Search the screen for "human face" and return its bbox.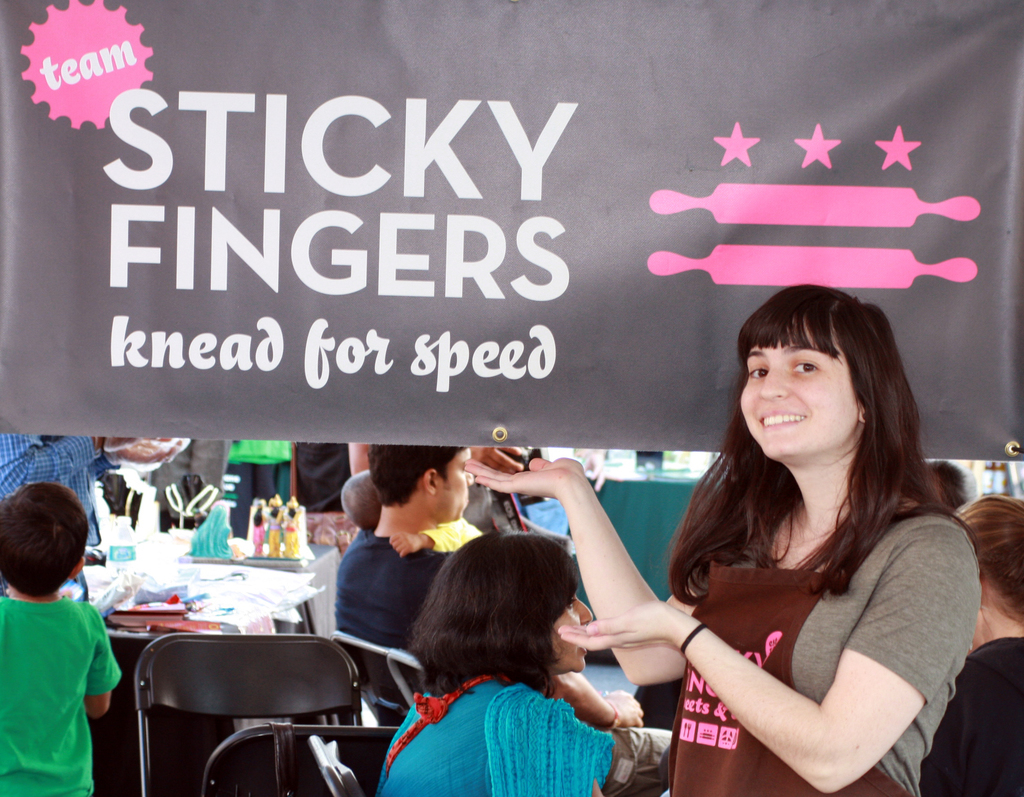
Found: rect(550, 581, 592, 676).
